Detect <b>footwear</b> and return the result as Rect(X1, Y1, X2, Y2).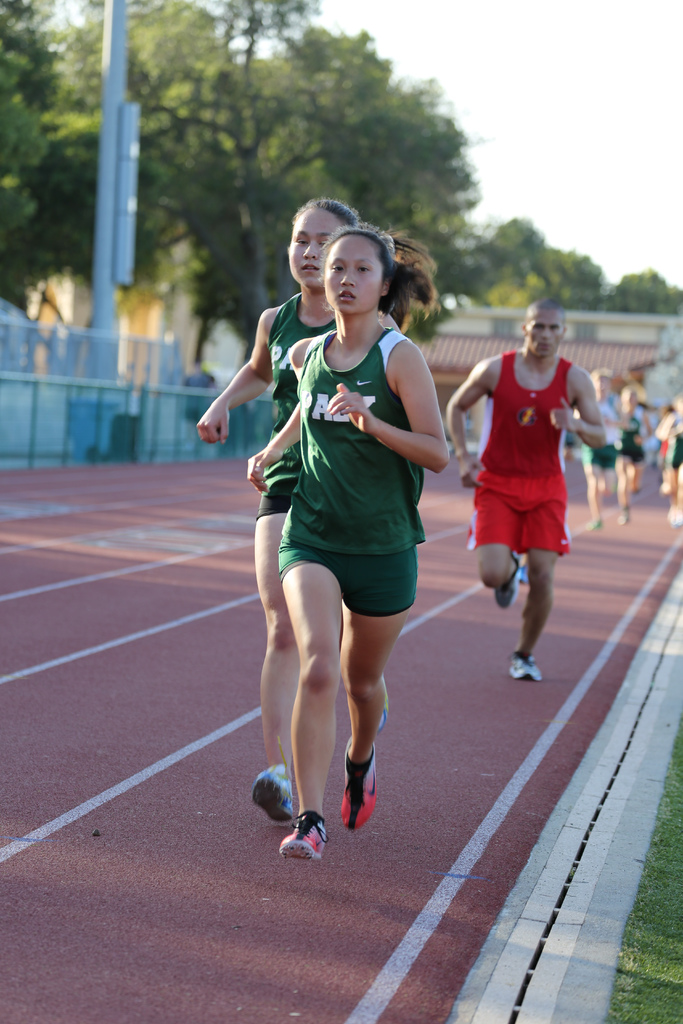
Rect(278, 817, 334, 877).
